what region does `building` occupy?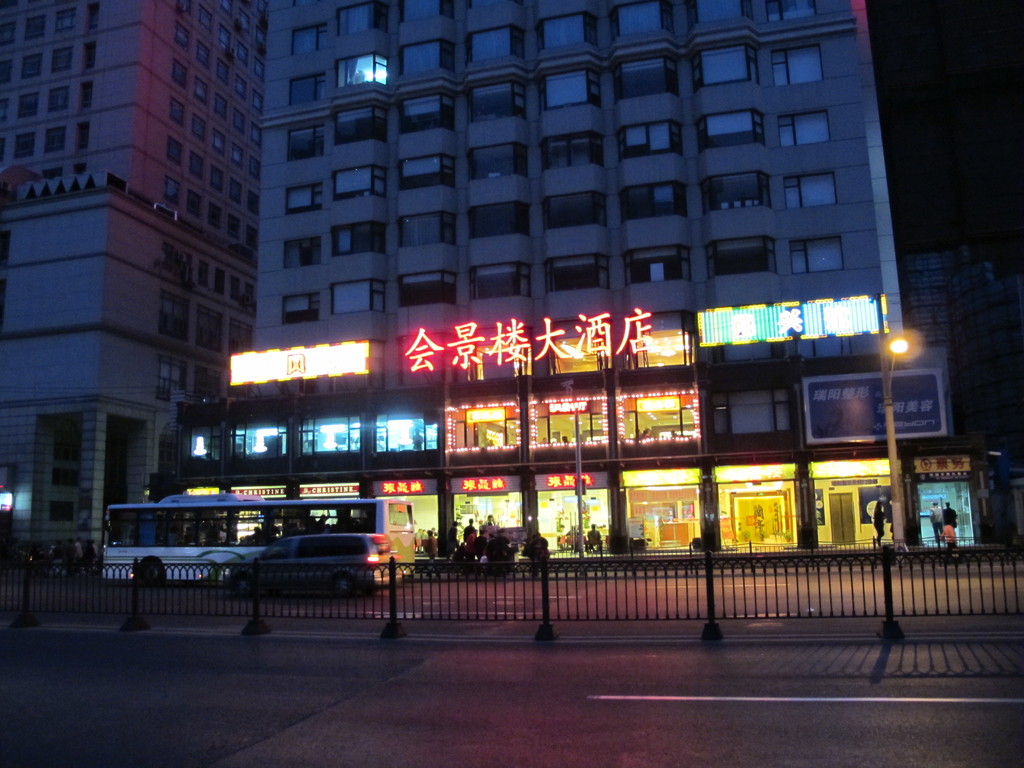
Rect(0, 0, 271, 575).
